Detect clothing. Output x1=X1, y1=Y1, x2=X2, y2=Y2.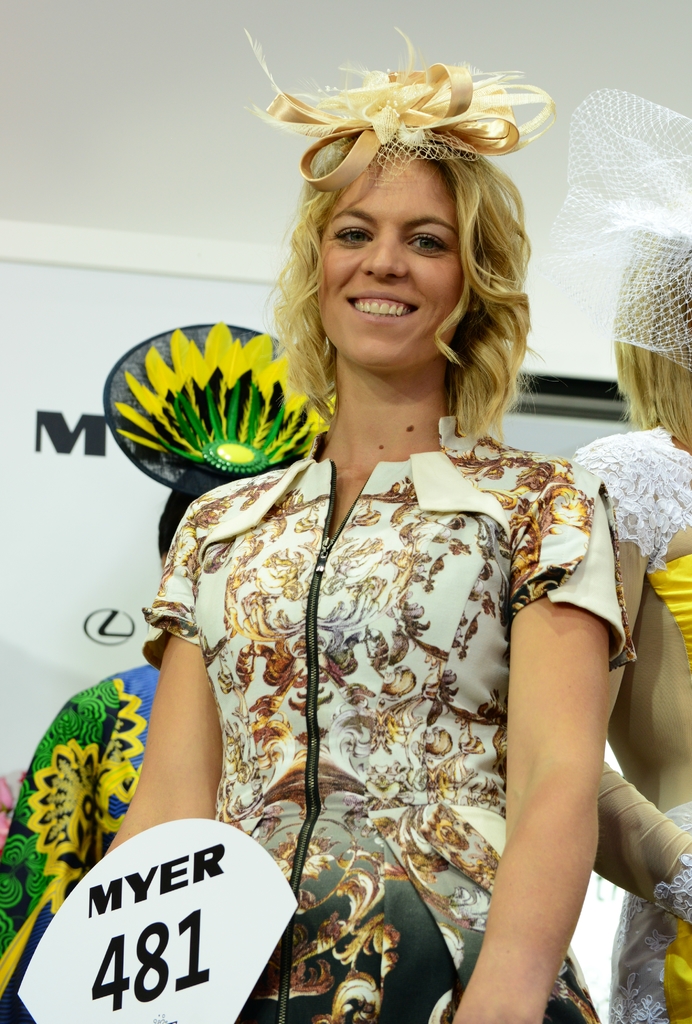
x1=567, y1=404, x2=691, y2=1023.
